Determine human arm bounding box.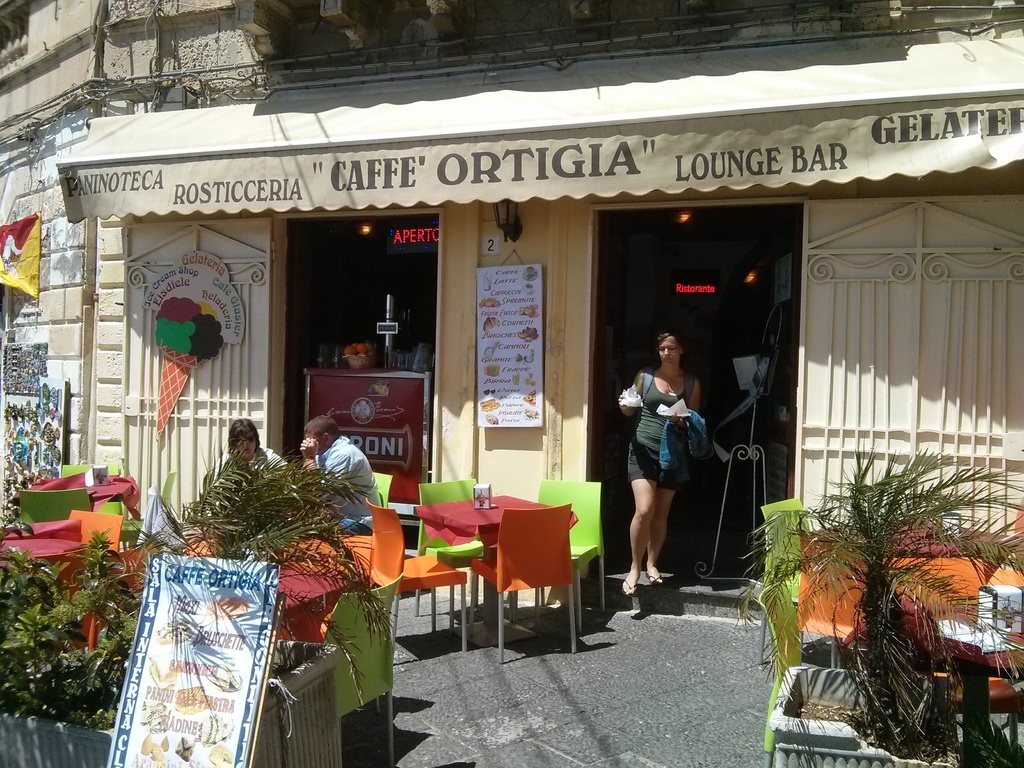
Determined: (left=301, top=434, right=372, bottom=495).
